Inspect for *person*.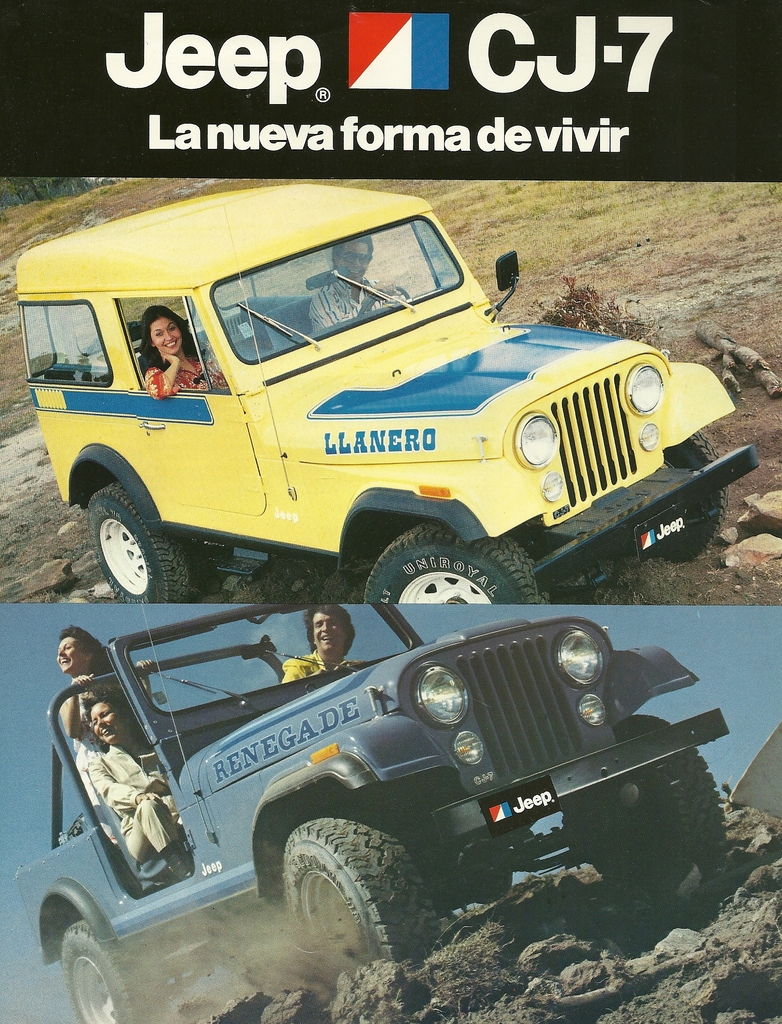
Inspection: box=[314, 239, 415, 335].
